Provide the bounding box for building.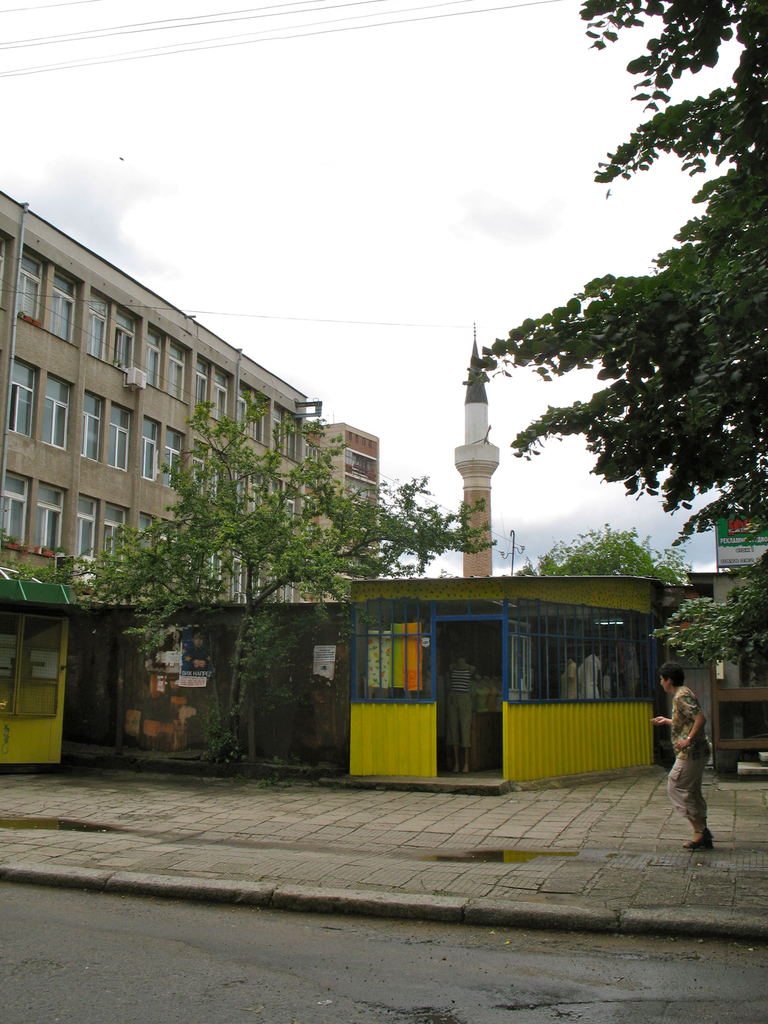
bbox(0, 190, 307, 561).
